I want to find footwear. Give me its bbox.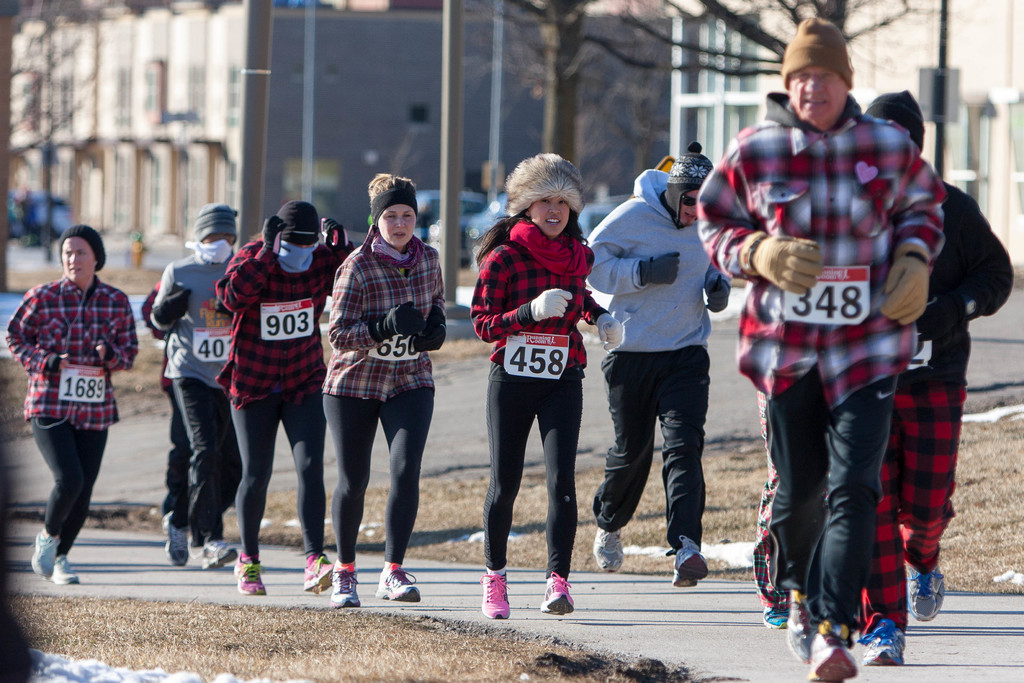
box(592, 526, 625, 573).
